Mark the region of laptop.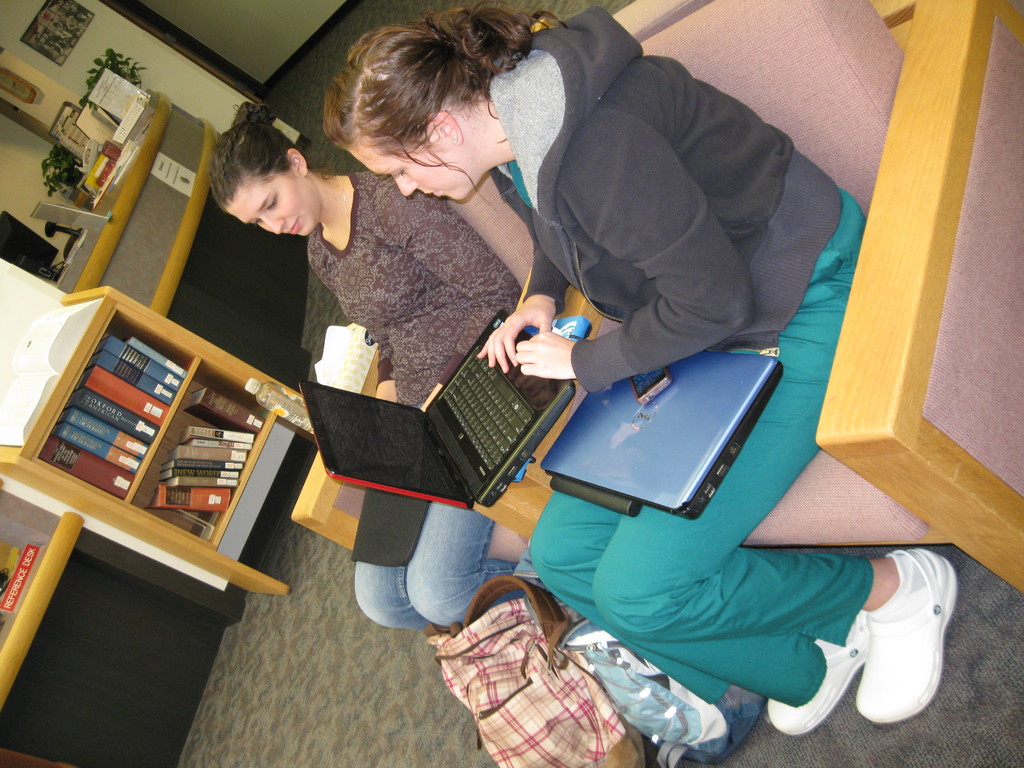
Region: box(535, 349, 784, 518).
